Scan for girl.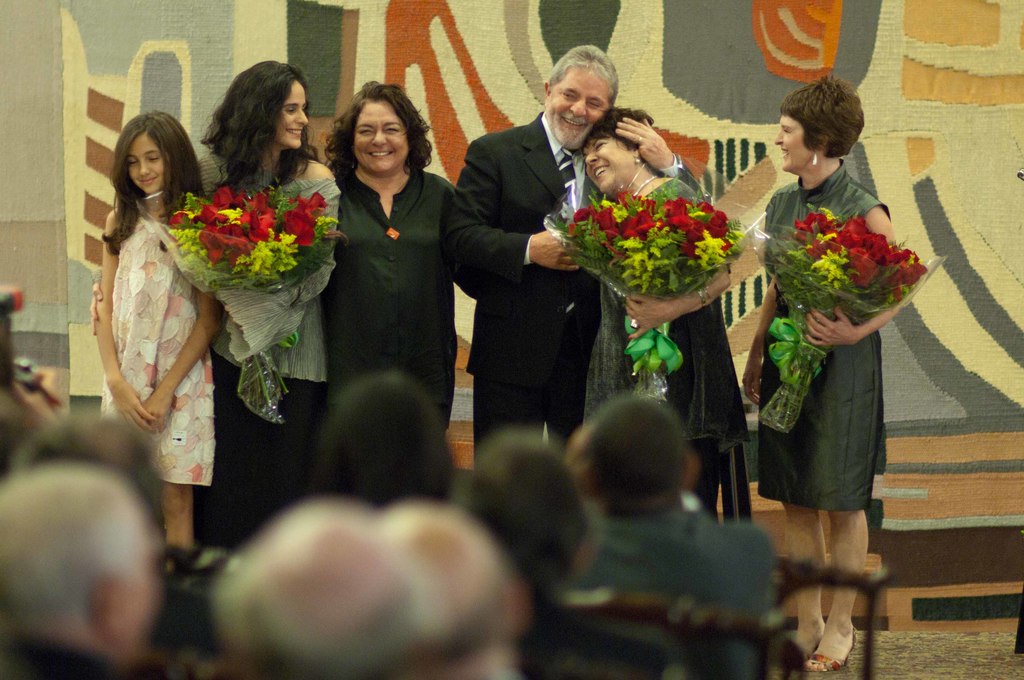
Scan result: [86,111,230,551].
